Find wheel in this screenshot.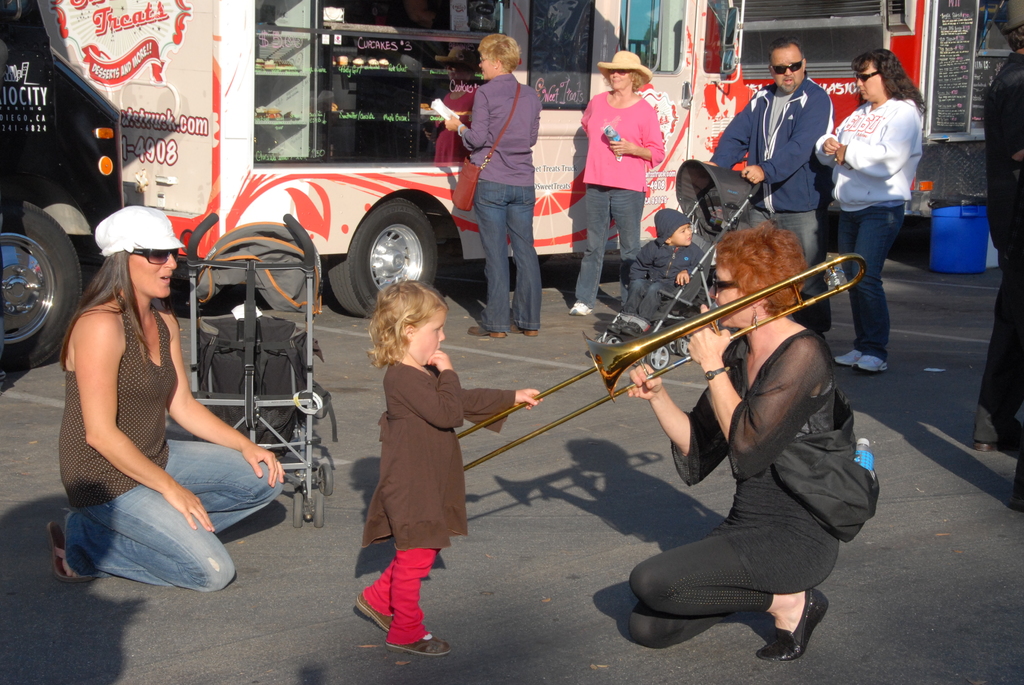
The bounding box for wheel is pyautogui.locateOnScreen(317, 464, 332, 496).
